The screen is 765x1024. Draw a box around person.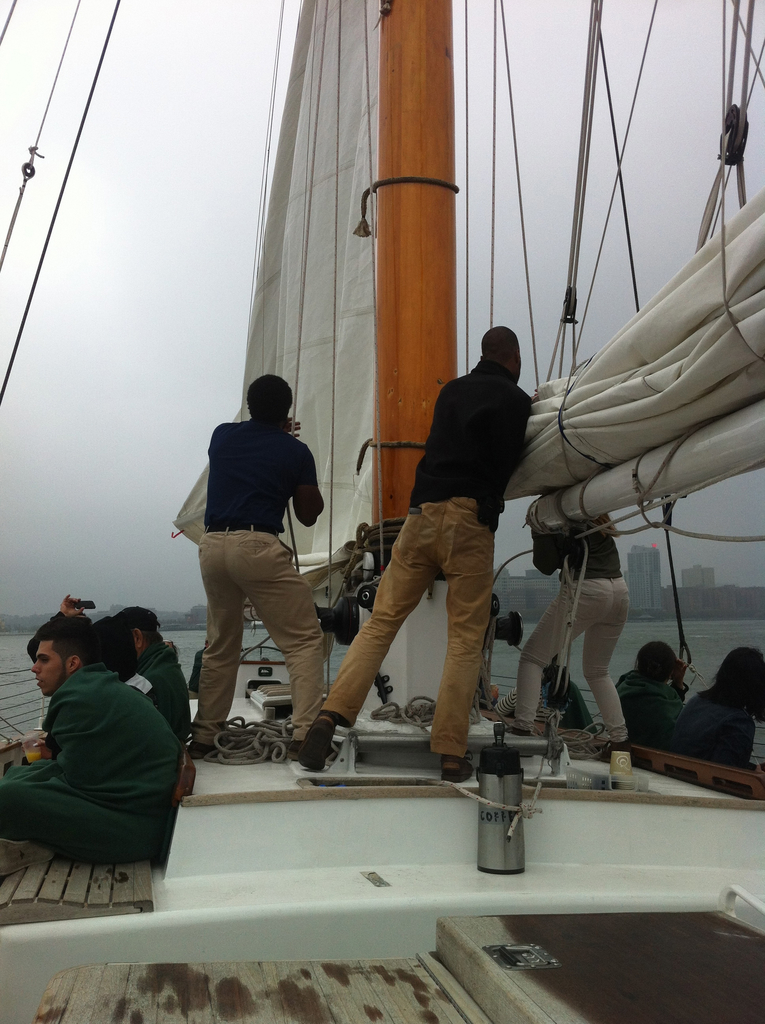
x1=672 y1=639 x2=764 y2=776.
